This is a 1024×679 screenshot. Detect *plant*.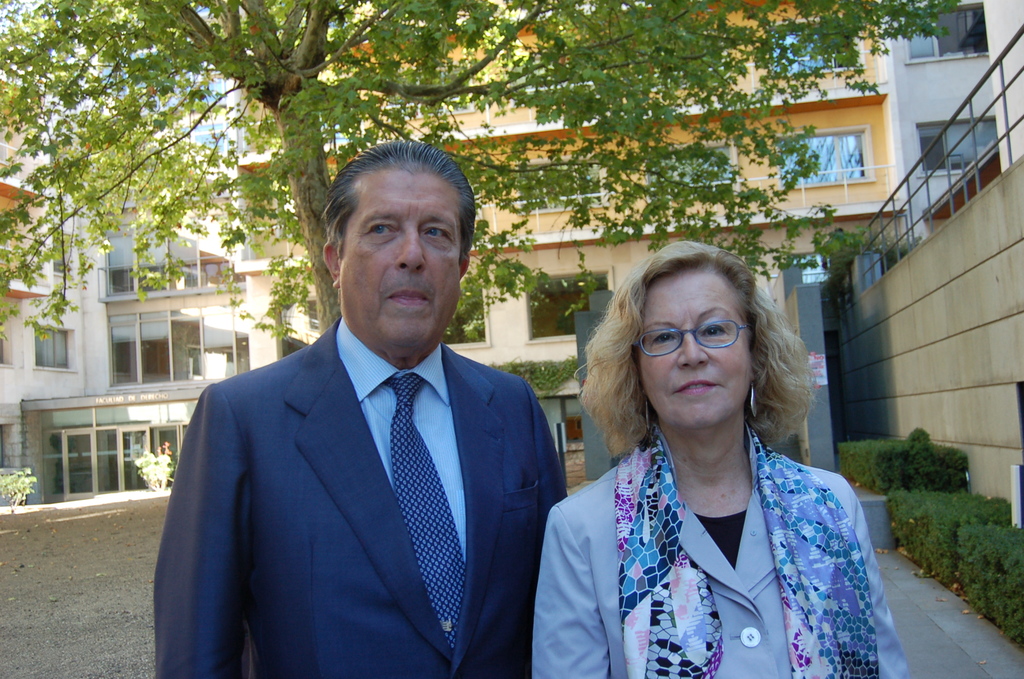
(172, 452, 182, 476).
